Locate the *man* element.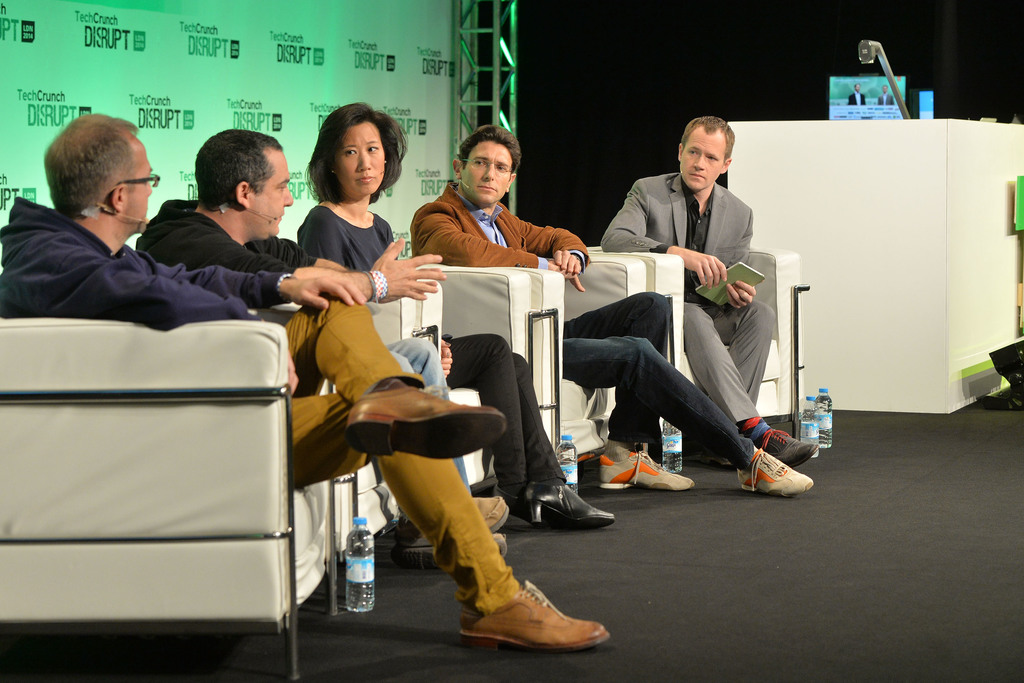
Element bbox: bbox(593, 115, 813, 467).
